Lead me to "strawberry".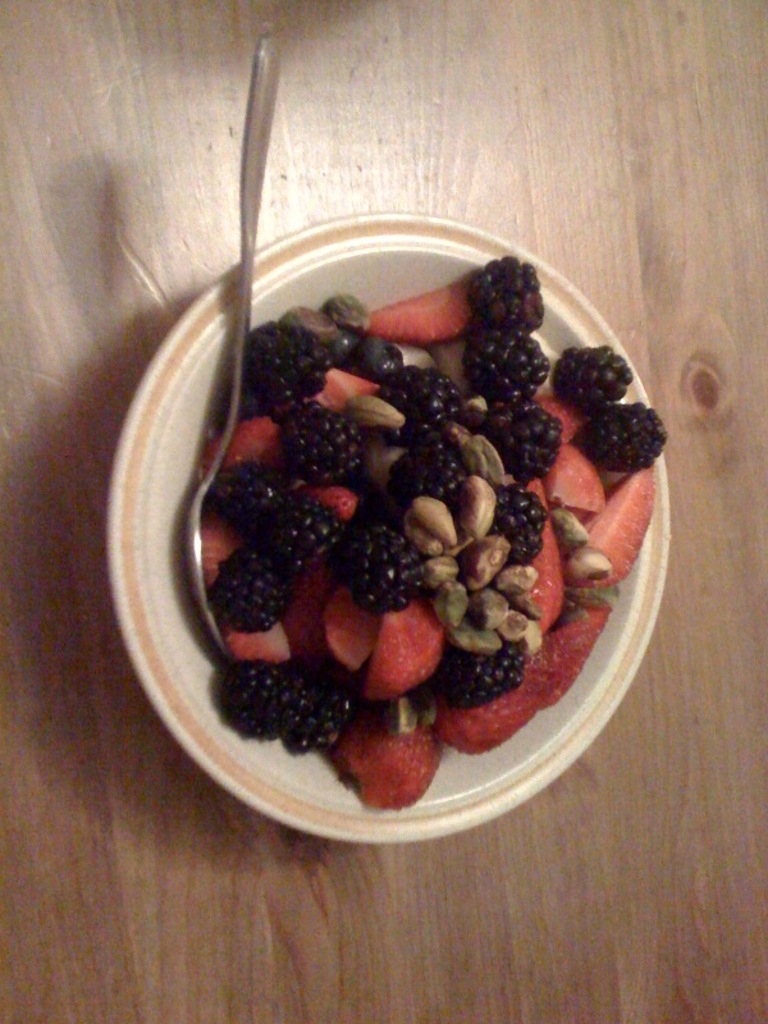
Lead to x1=364, y1=596, x2=447, y2=707.
